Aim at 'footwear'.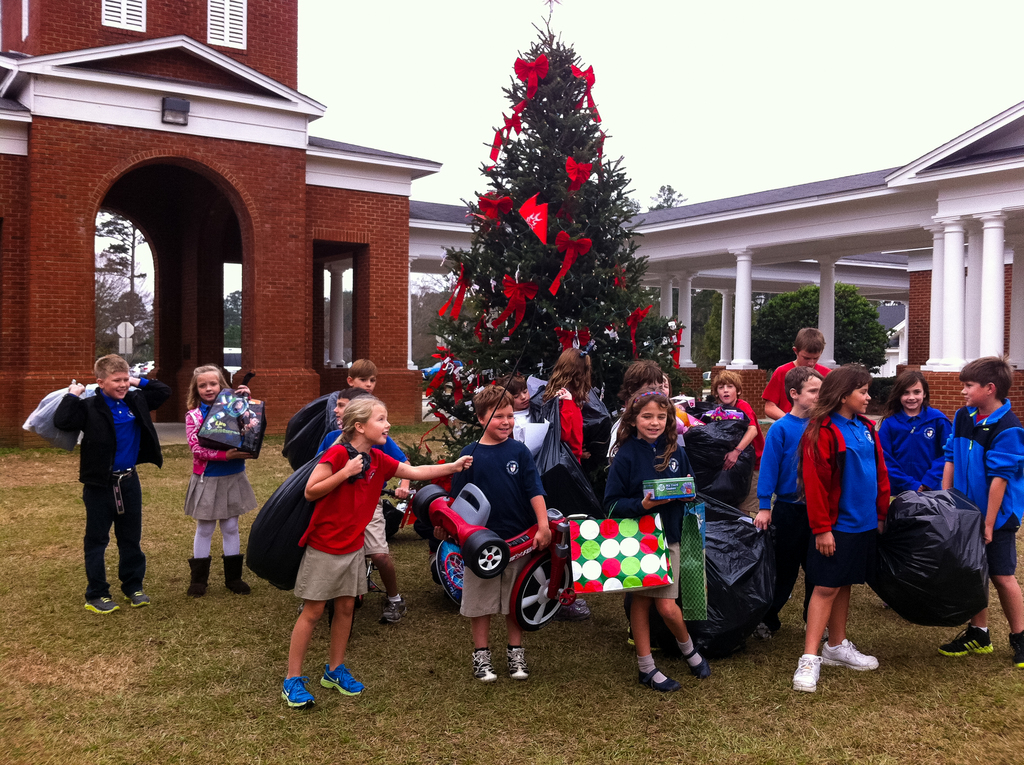
Aimed at crop(826, 635, 877, 672).
